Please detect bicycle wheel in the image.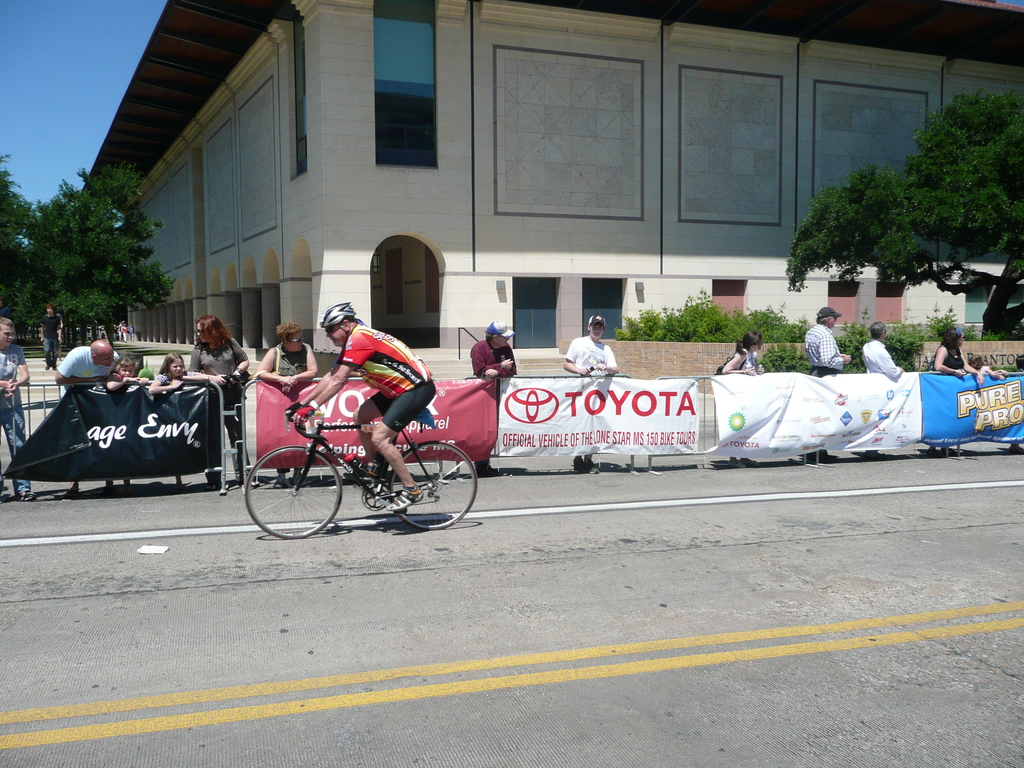
400/427/468/530.
